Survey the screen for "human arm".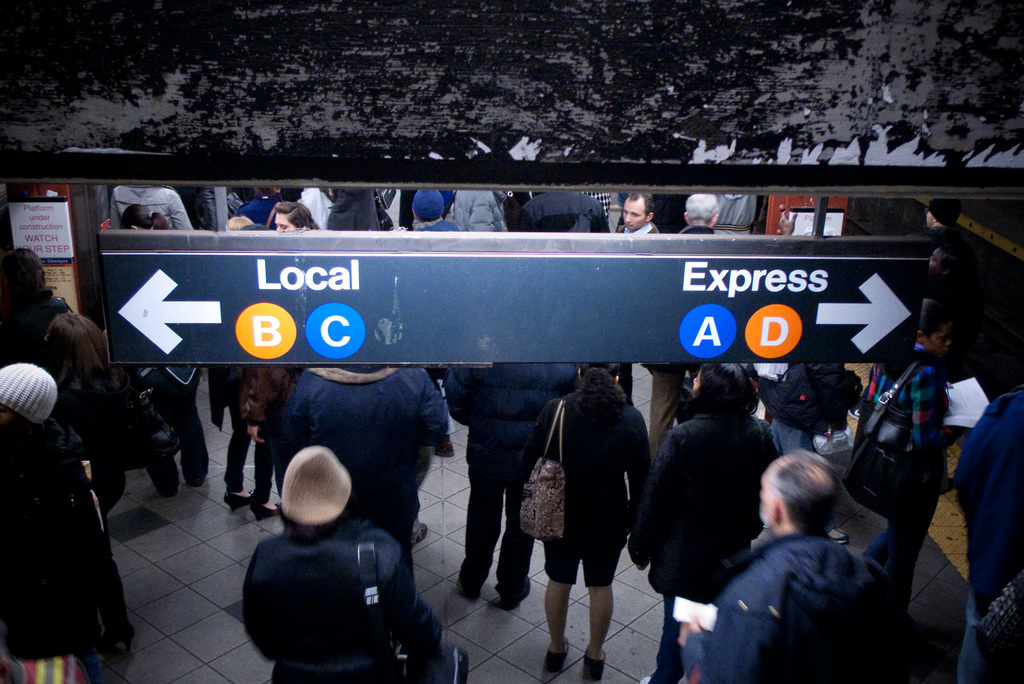
Survey found: {"x1": 384, "y1": 535, "x2": 449, "y2": 646}.
